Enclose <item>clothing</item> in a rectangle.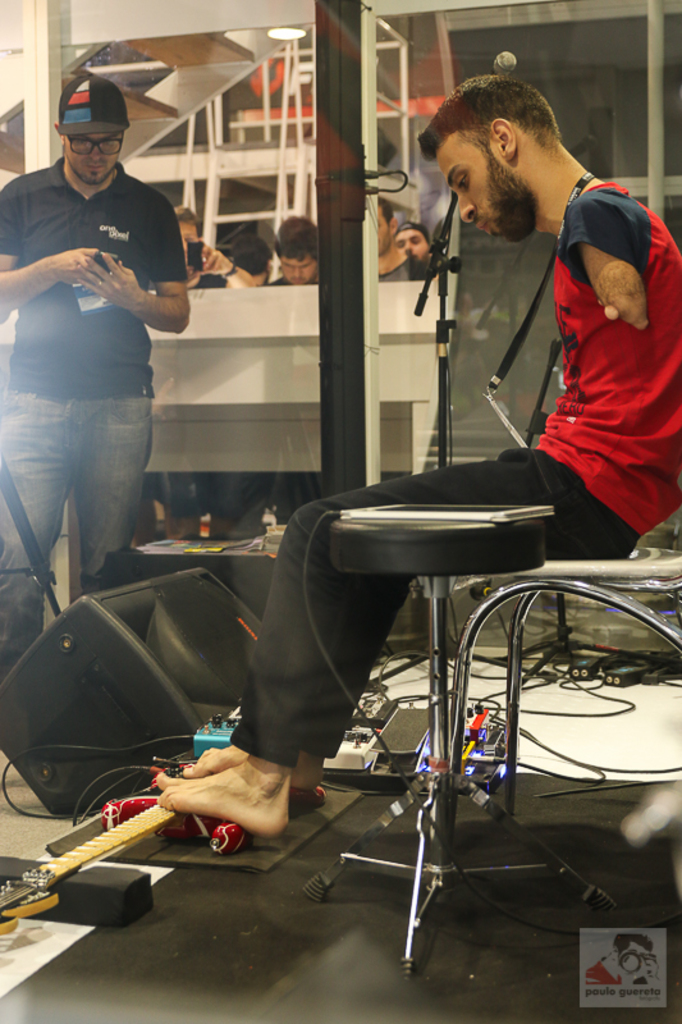
[371, 259, 407, 280].
